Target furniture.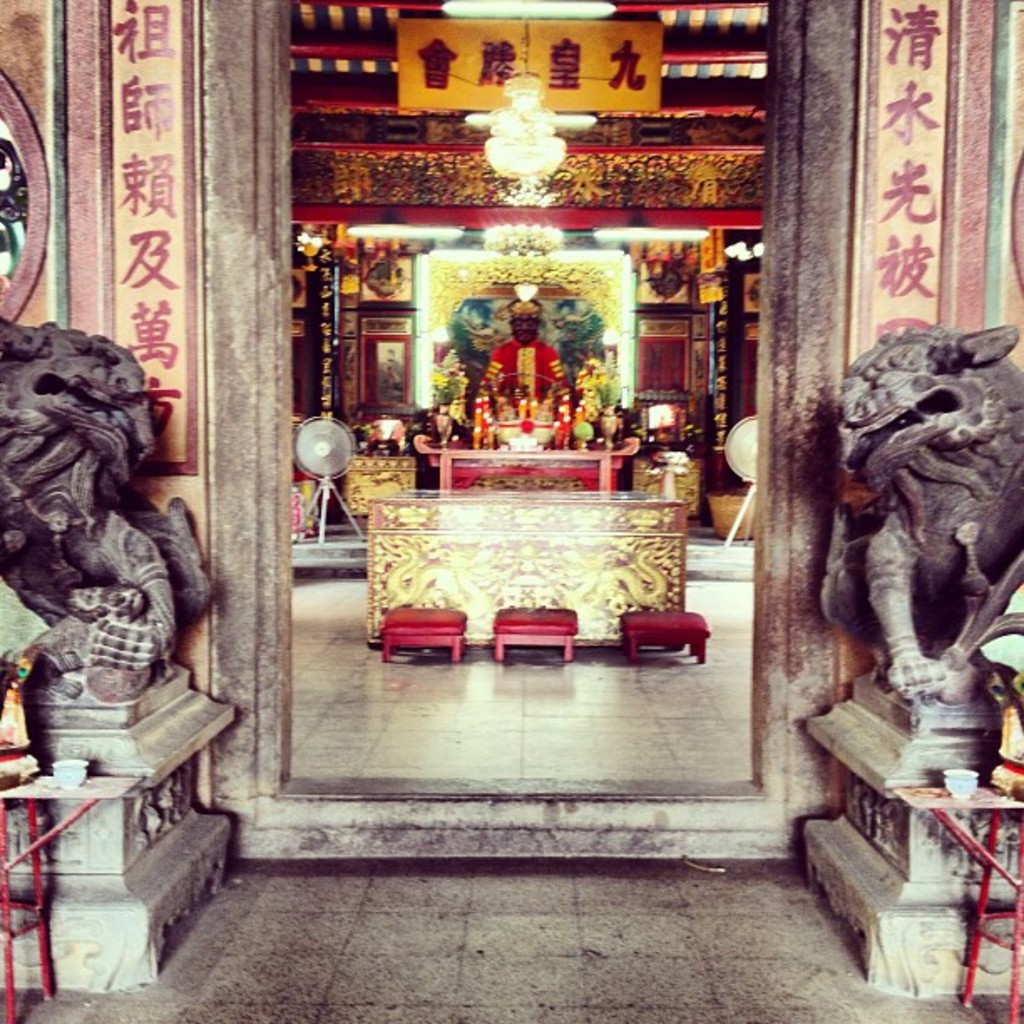
Target region: x1=0, y1=770, x2=142, y2=1022.
